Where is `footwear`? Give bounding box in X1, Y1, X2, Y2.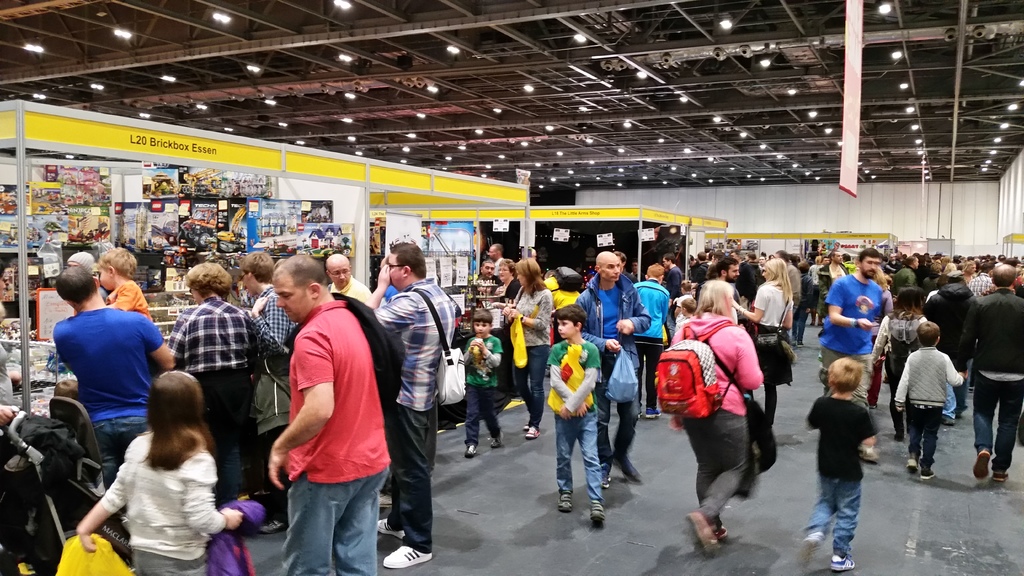
908, 461, 917, 474.
